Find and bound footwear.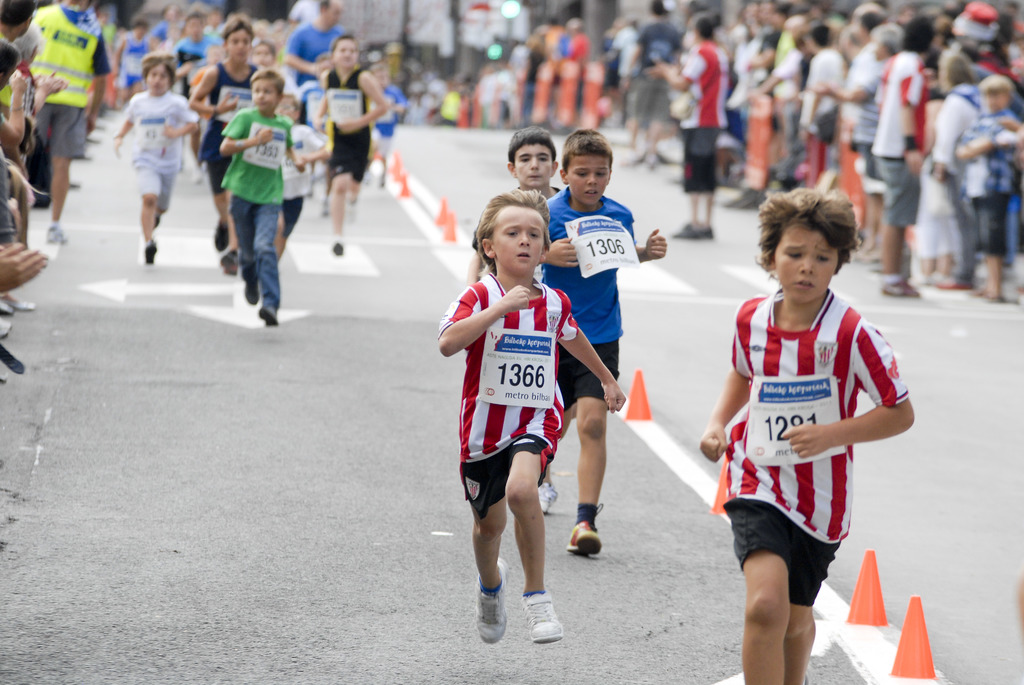
Bound: (left=536, top=480, right=556, bottom=514).
